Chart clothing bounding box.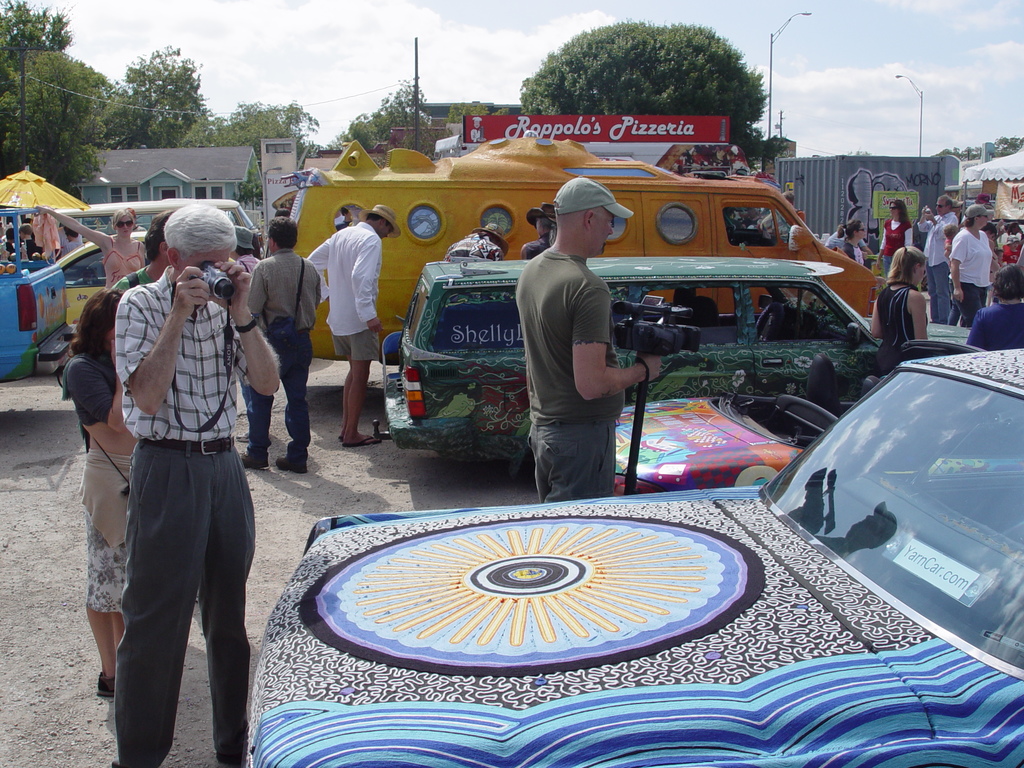
Charted: [left=61, top=346, right=147, bottom=601].
